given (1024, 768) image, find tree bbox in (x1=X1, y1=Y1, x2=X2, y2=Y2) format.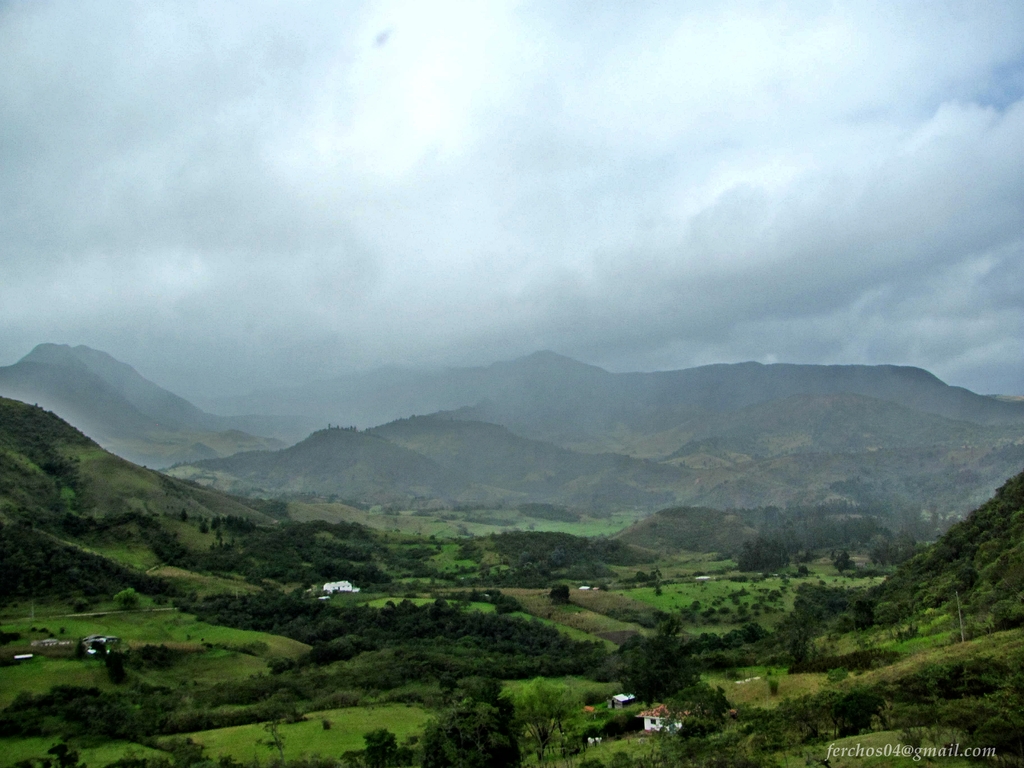
(x1=831, y1=548, x2=851, y2=573).
